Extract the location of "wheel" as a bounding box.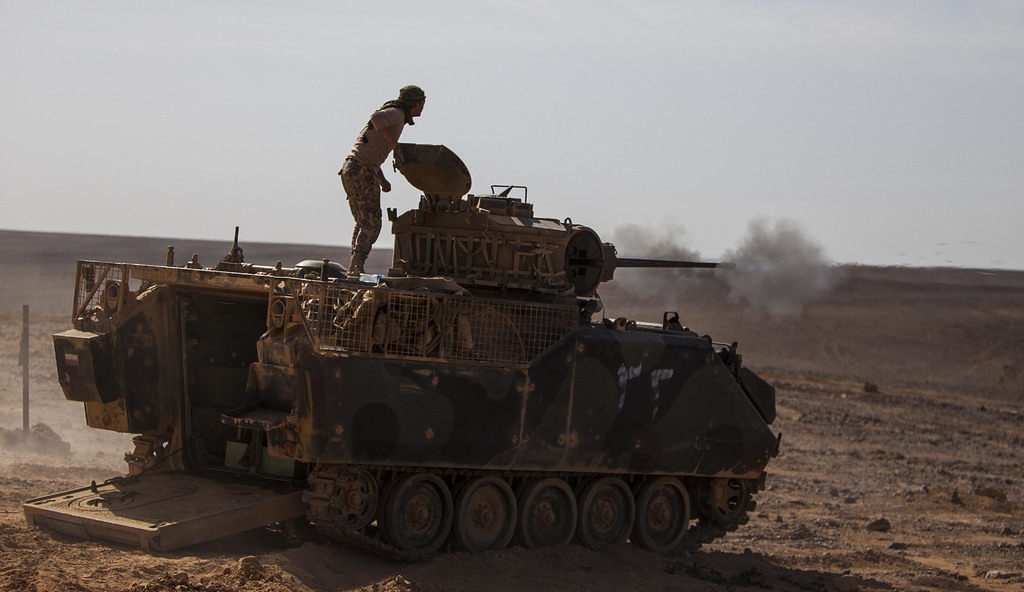
locate(445, 470, 518, 556).
